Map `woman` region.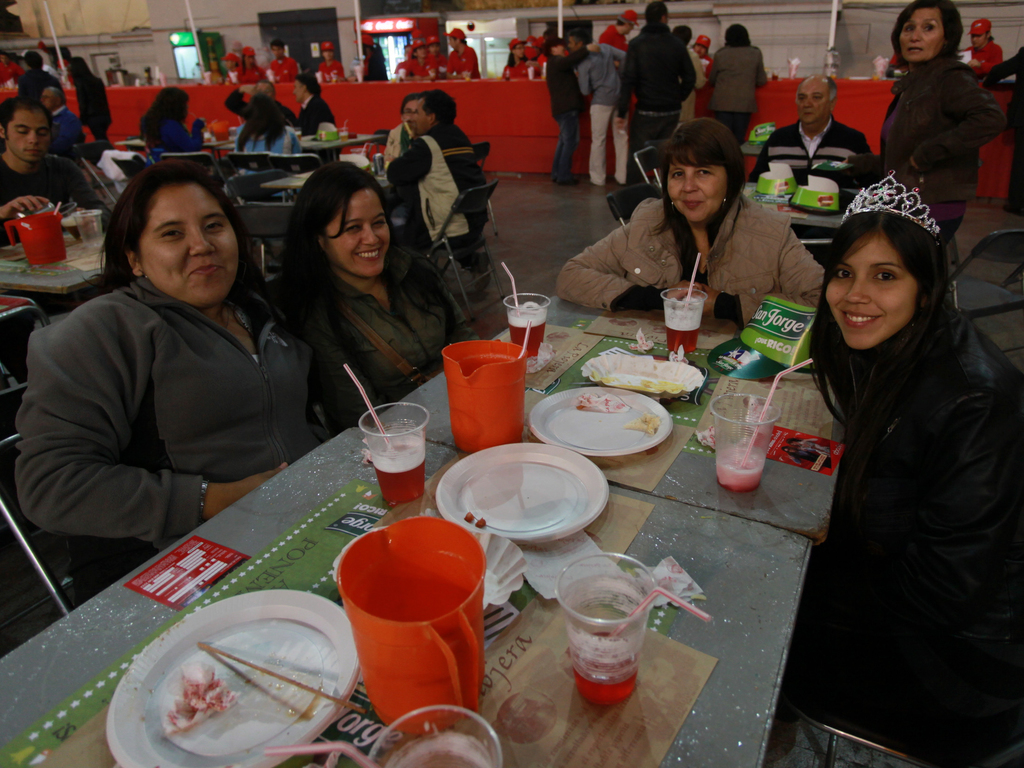
Mapped to 551 114 830 329.
